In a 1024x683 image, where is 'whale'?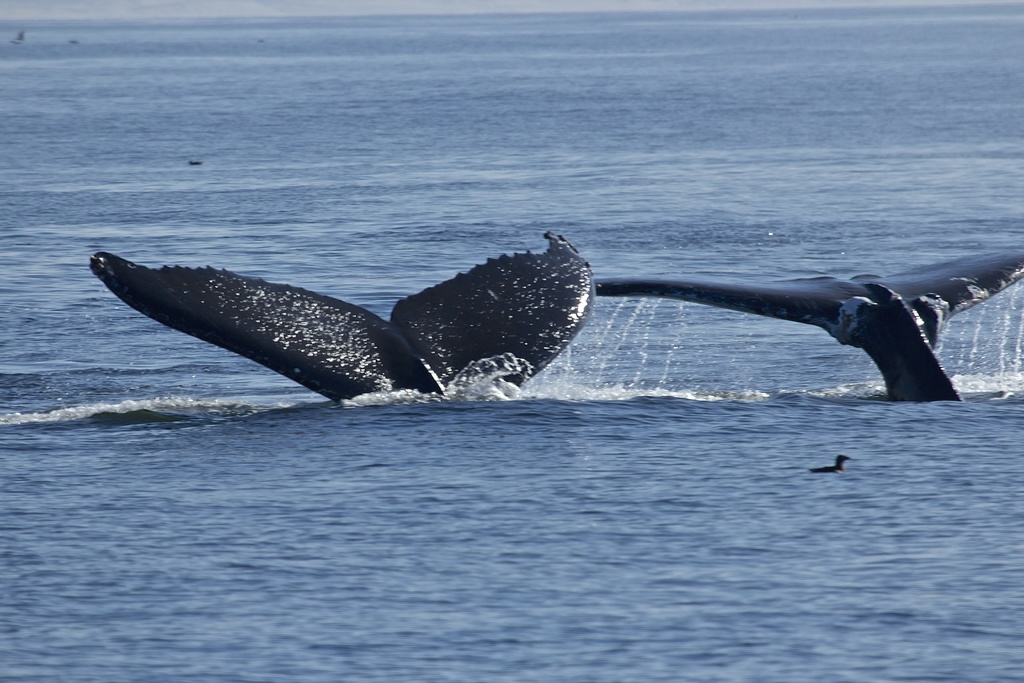
select_region(83, 223, 598, 406).
